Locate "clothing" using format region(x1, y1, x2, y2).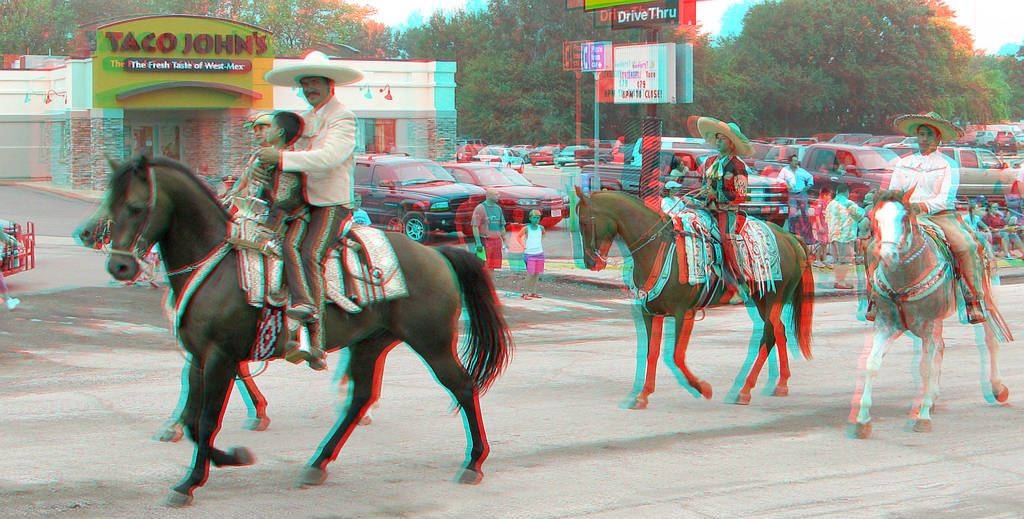
region(694, 147, 751, 252).
